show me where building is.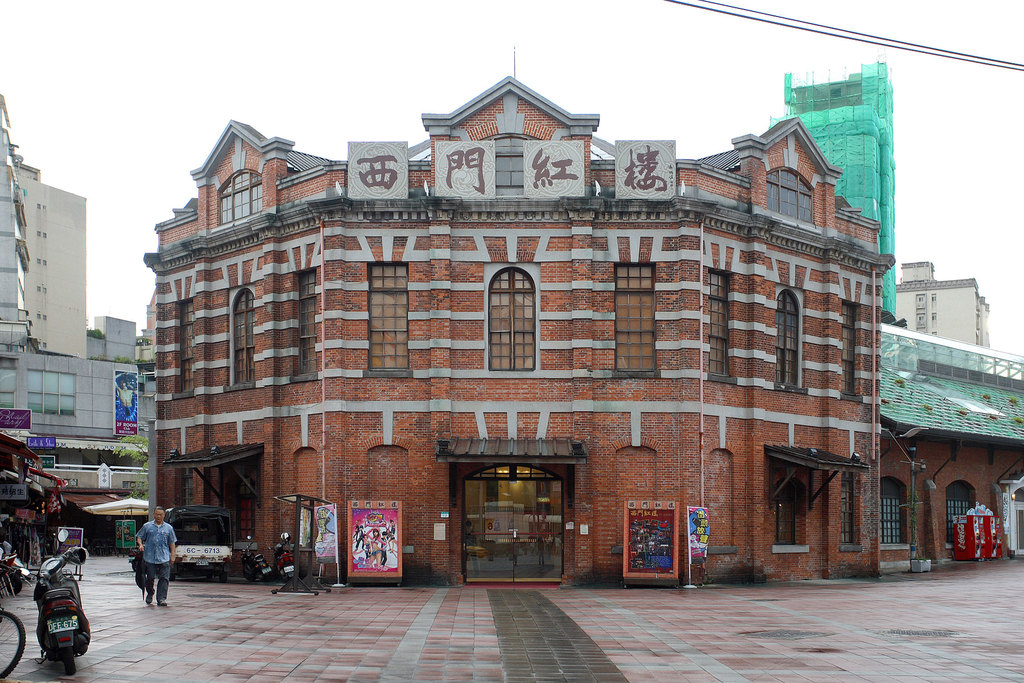
building is at [93, 319, 144, 364].
